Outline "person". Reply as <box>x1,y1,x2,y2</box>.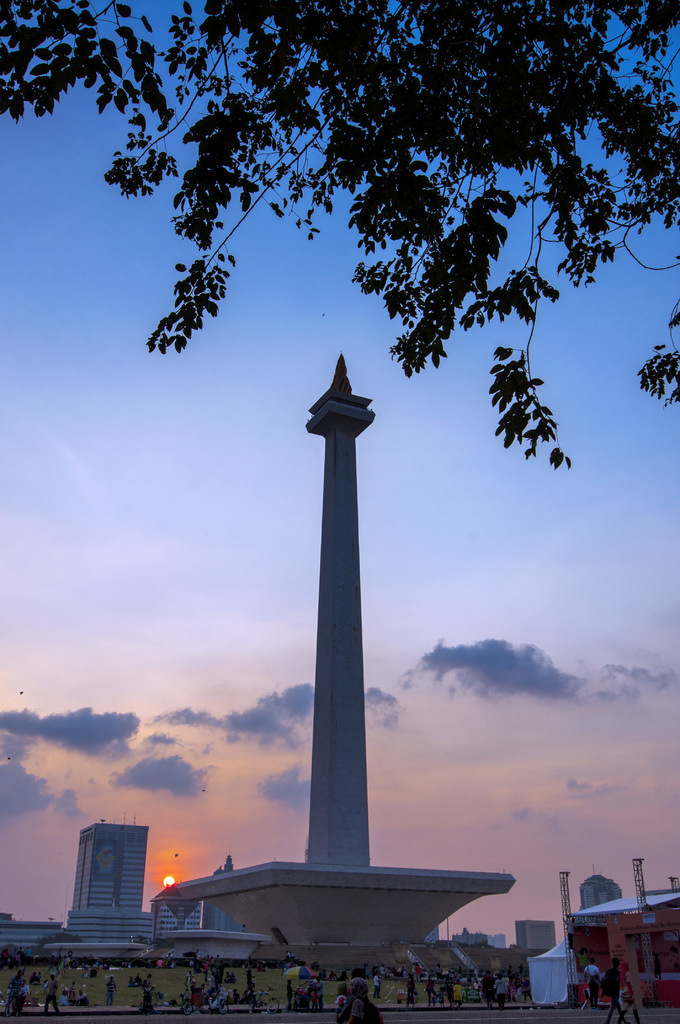
<box>63,991,70,1005</box>.
